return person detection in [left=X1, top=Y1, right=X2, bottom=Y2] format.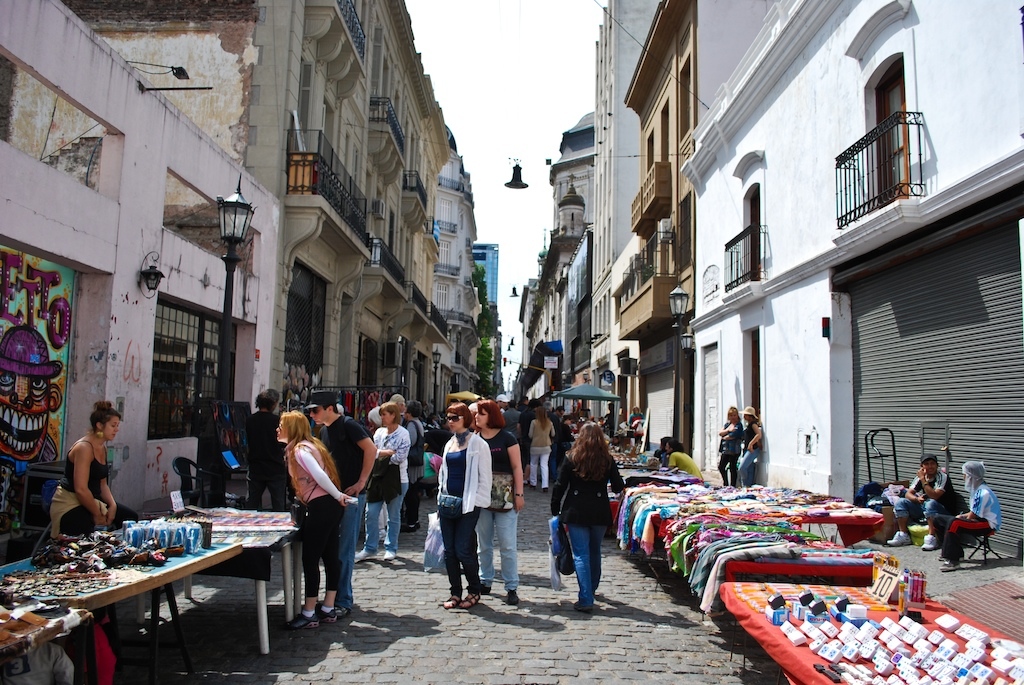
[left=662, top=435, right=703, bottom=476].
